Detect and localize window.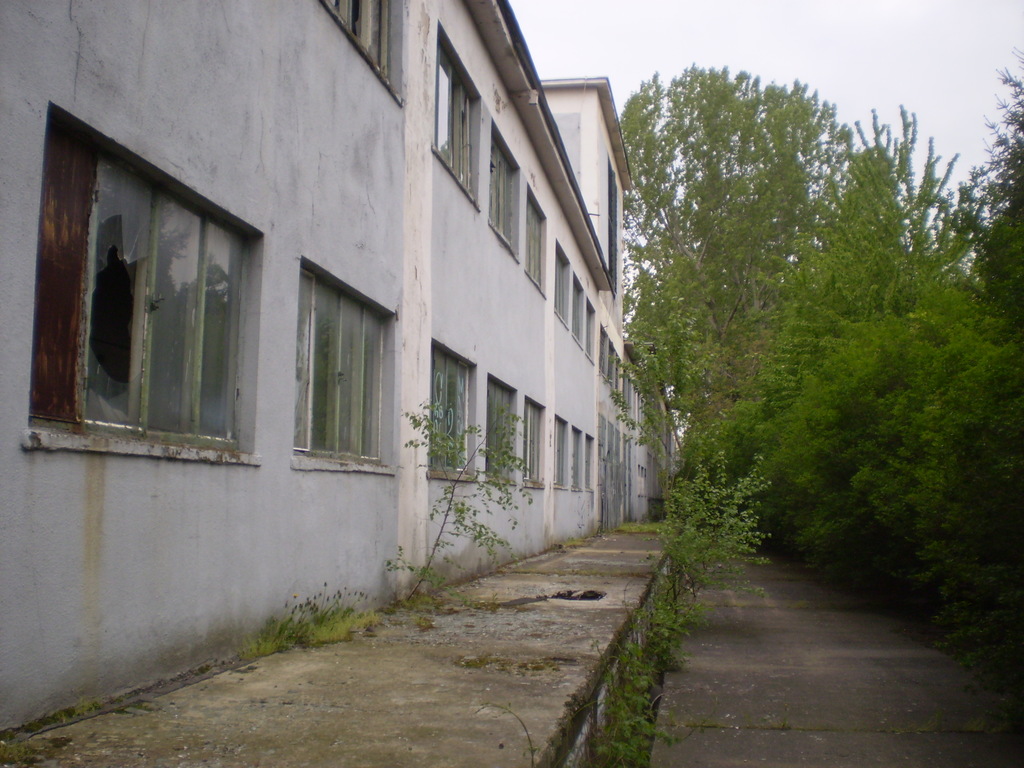
Localized at crop(583, 296, 599, 362).
